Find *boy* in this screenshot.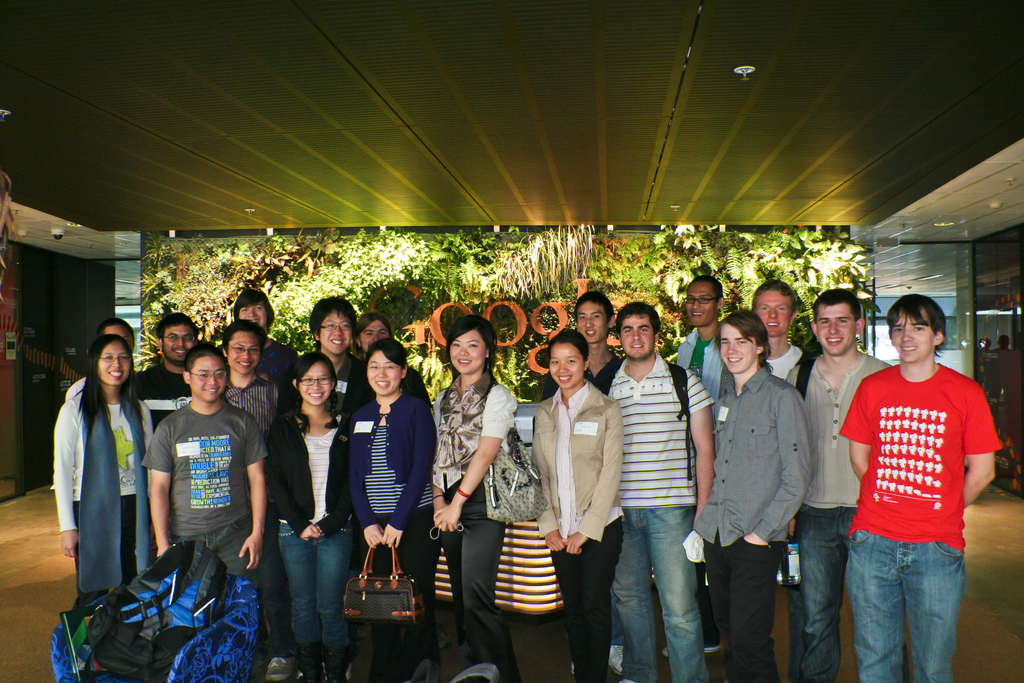
The bounding box for *boy* is {"x1": 217, "y1": 320, "x2": 292, "y2": 432}.
